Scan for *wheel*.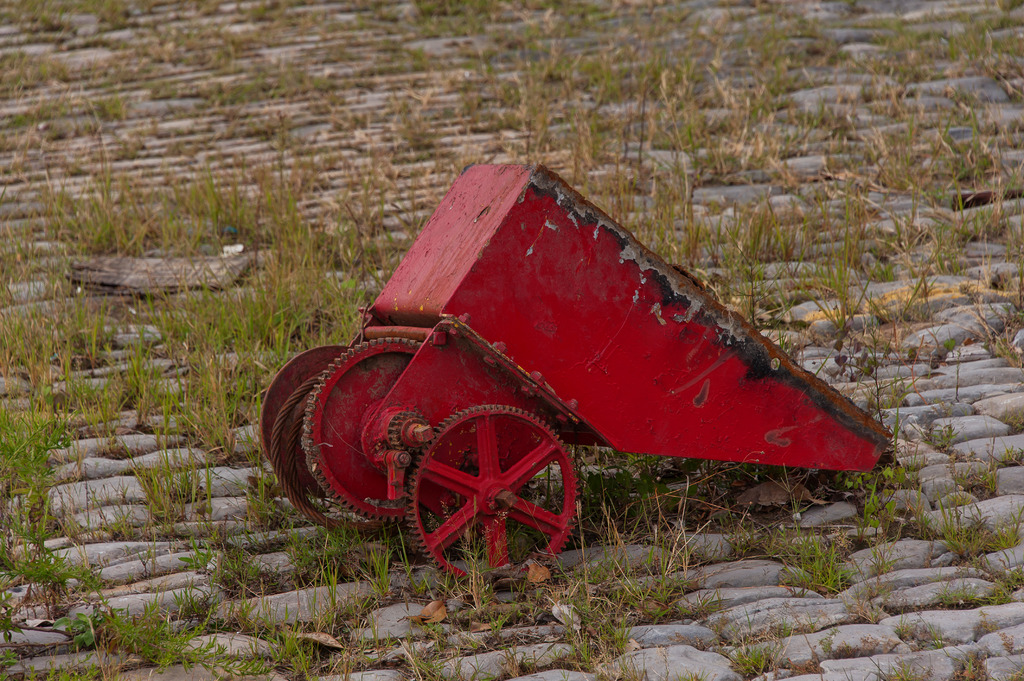
Scan result: 271 380 387 521.
